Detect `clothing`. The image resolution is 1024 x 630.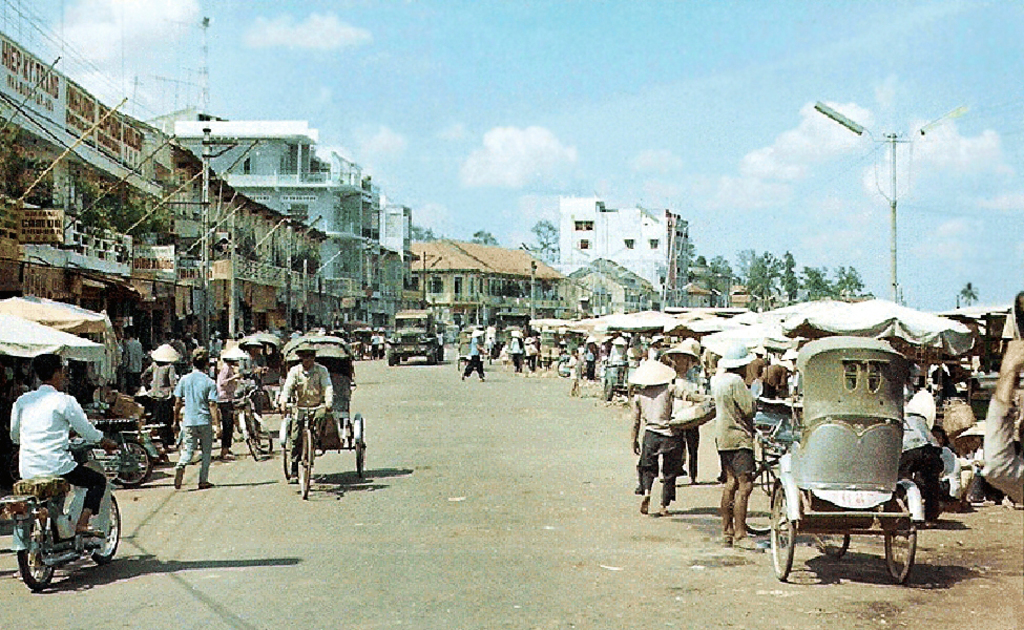
region(621, 378, 703, 497).
